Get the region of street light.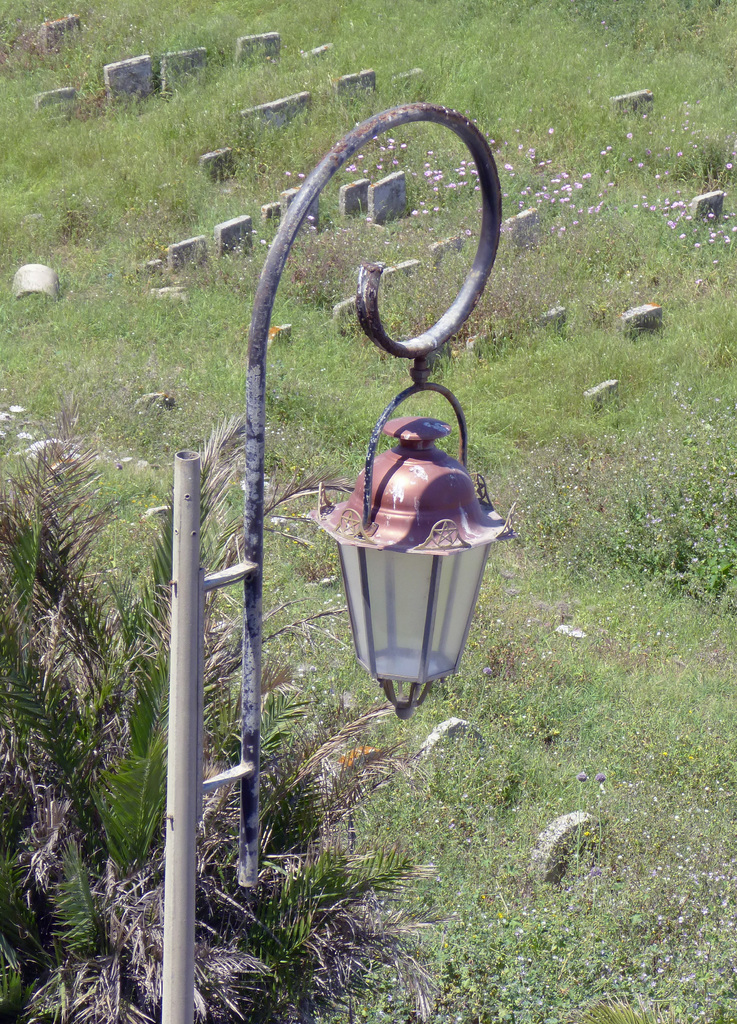
{"x1": 154, "y1": 108, "x2": 514, "y2": 1023}.
